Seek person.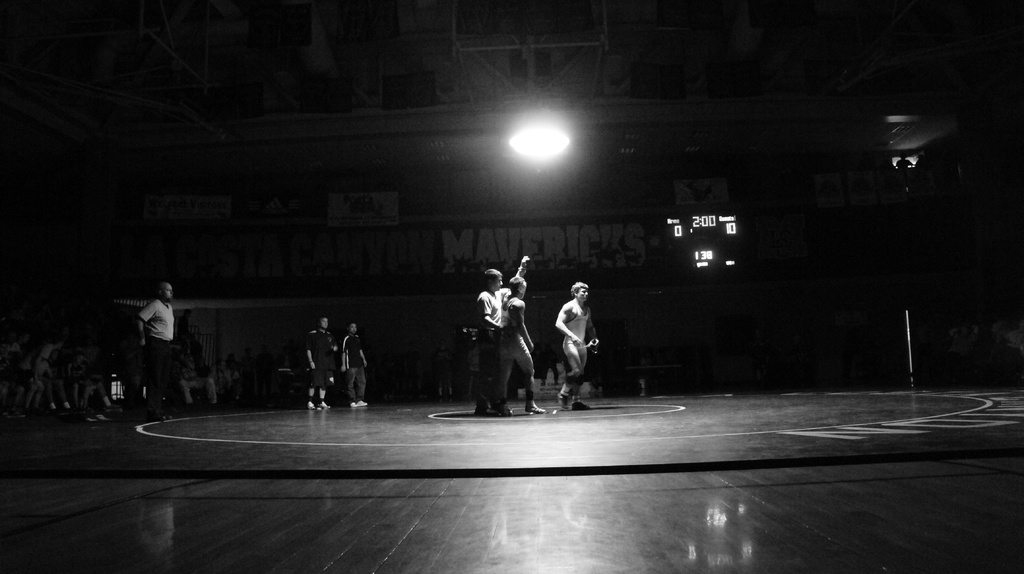
left=477, top=253, right=527, bottom=415.
